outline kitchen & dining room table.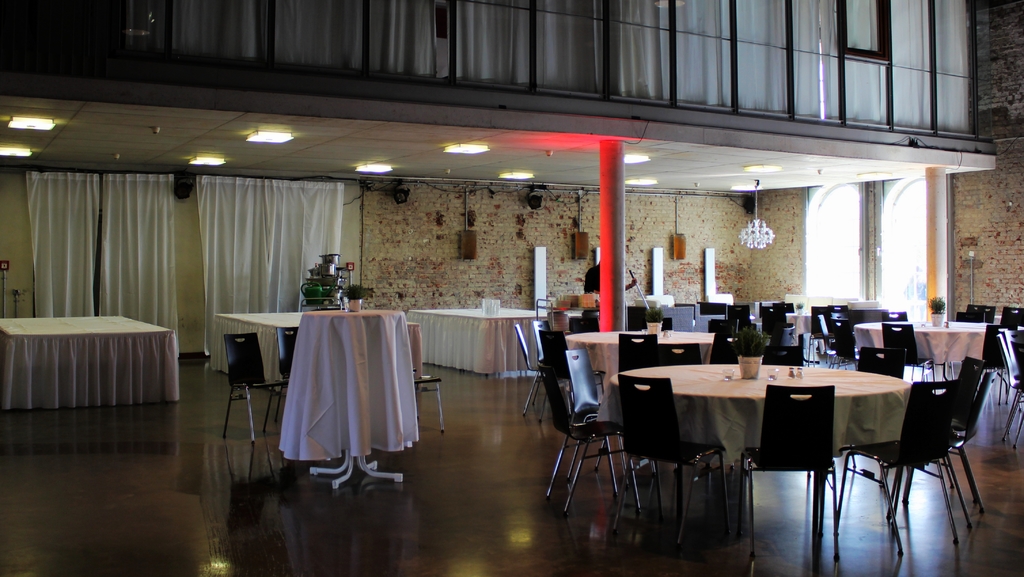
Outline: bbox(611, 348, 933, 500).
